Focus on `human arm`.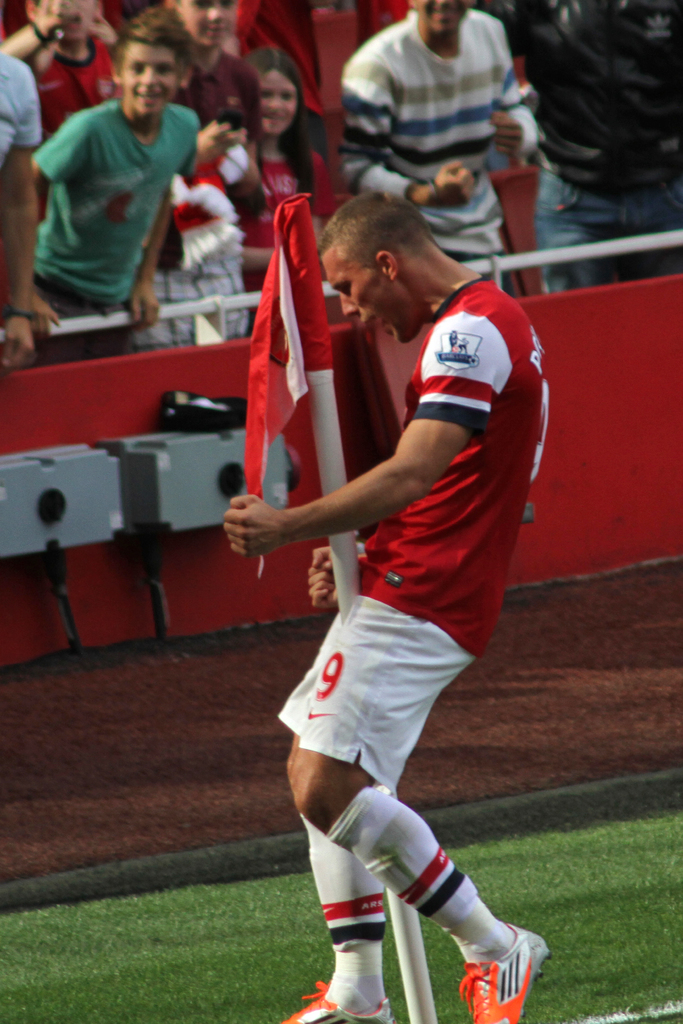
Focused at <box>491,20,556,163</box>.
